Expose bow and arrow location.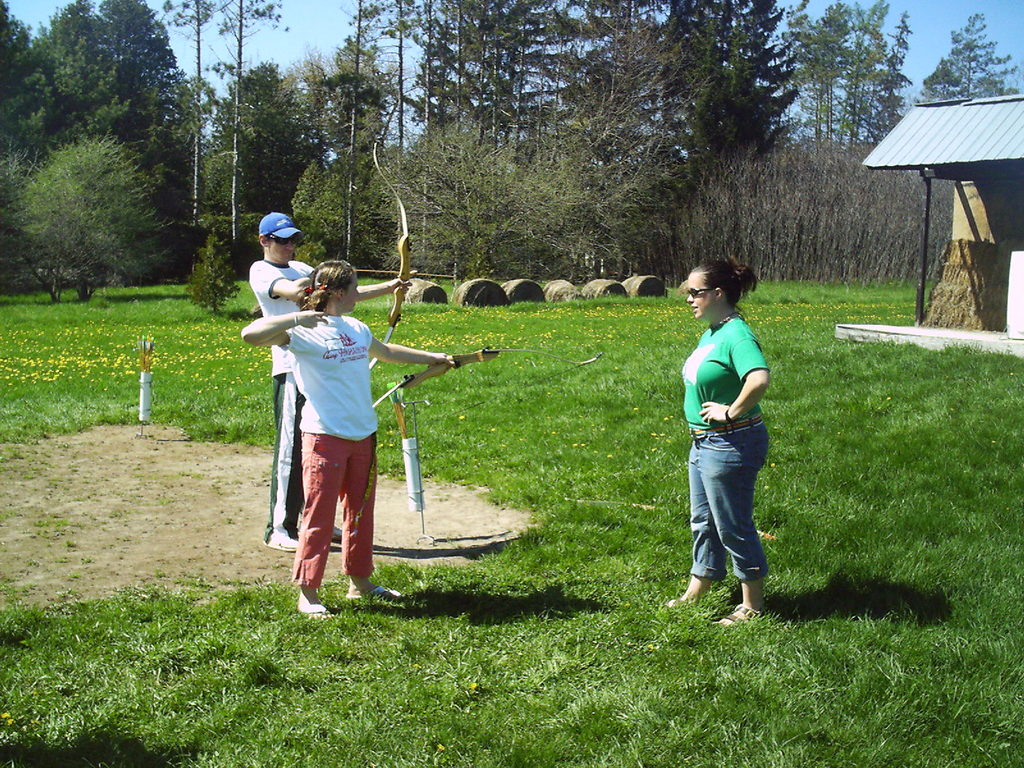
Exposed at [left=139, top=331, right=157, bottom=373].
